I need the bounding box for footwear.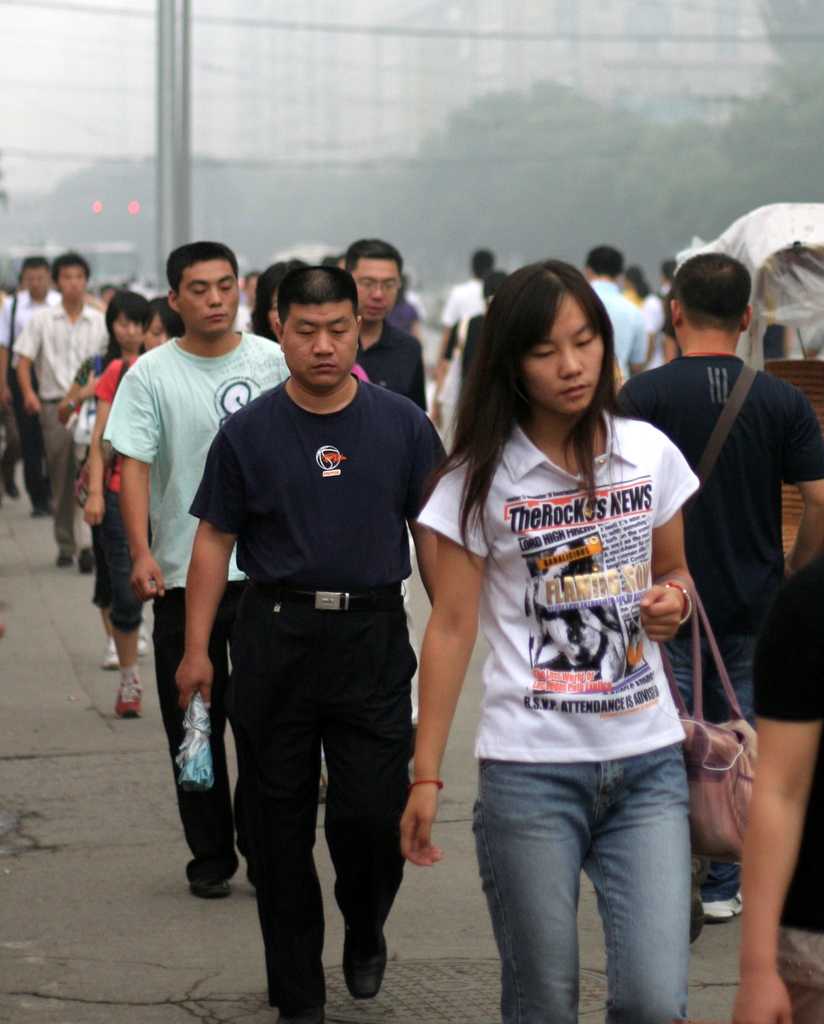
Here it is: Rect(344, 924, 387, 1003).
